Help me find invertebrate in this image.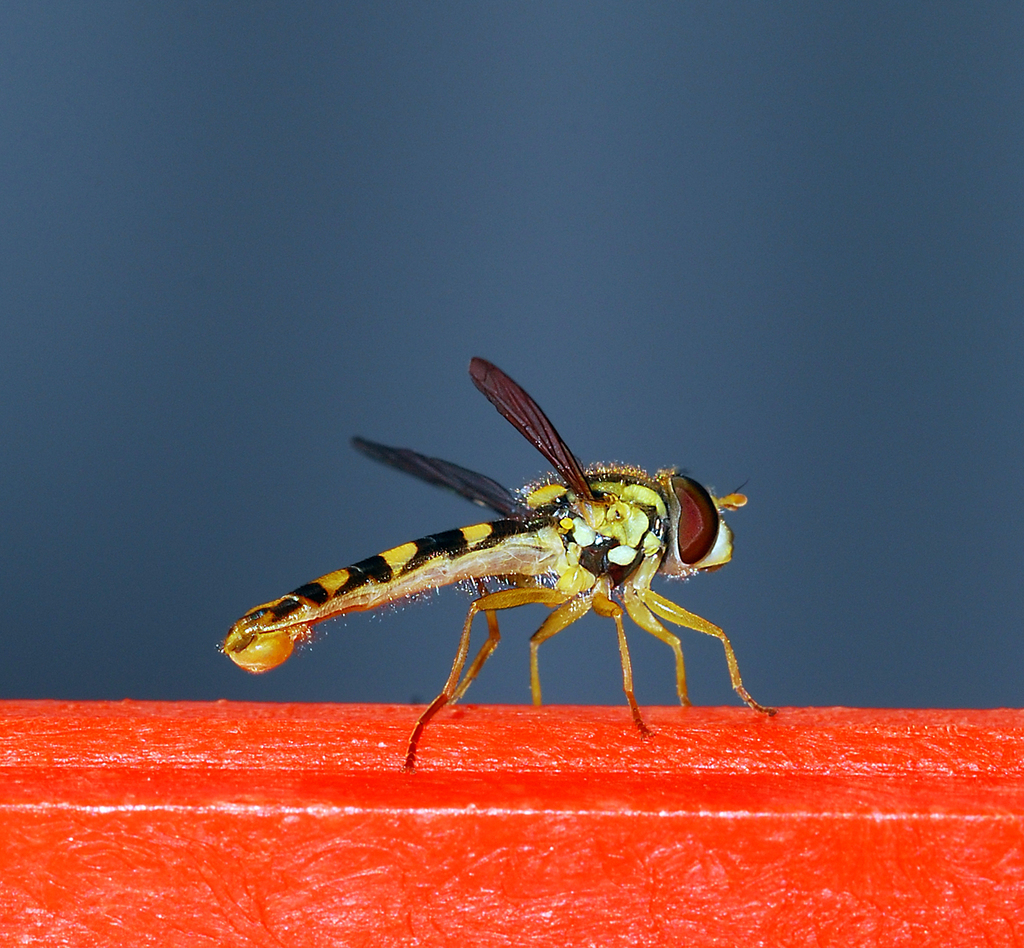
Found it: [213,354,751,771].
